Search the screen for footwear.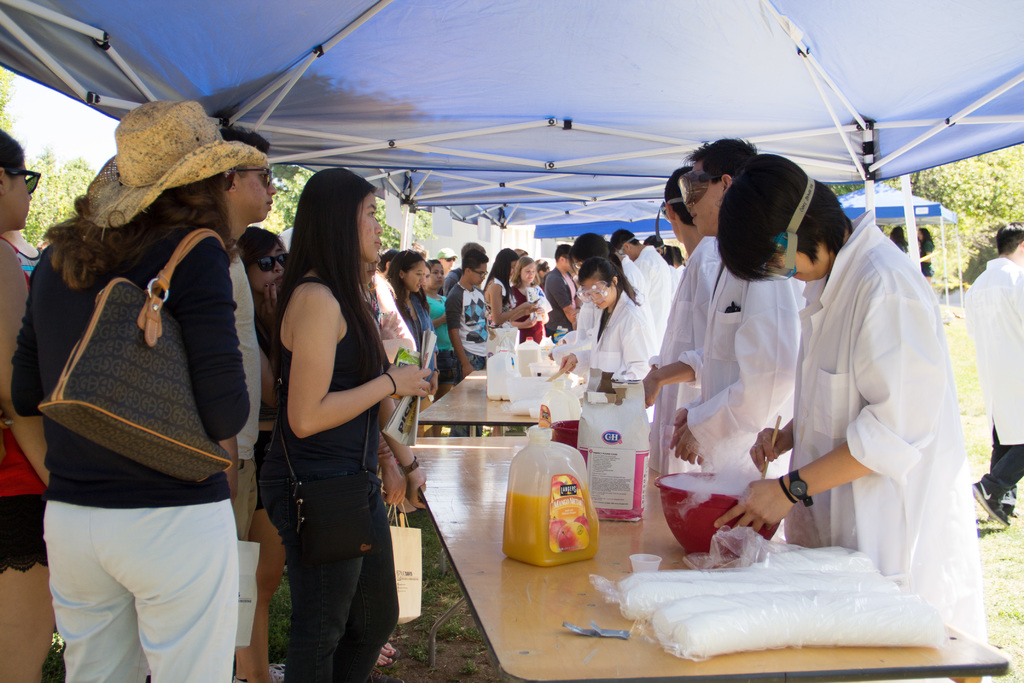
Found at (left=968, top=468, right=1014, bottom=529).
